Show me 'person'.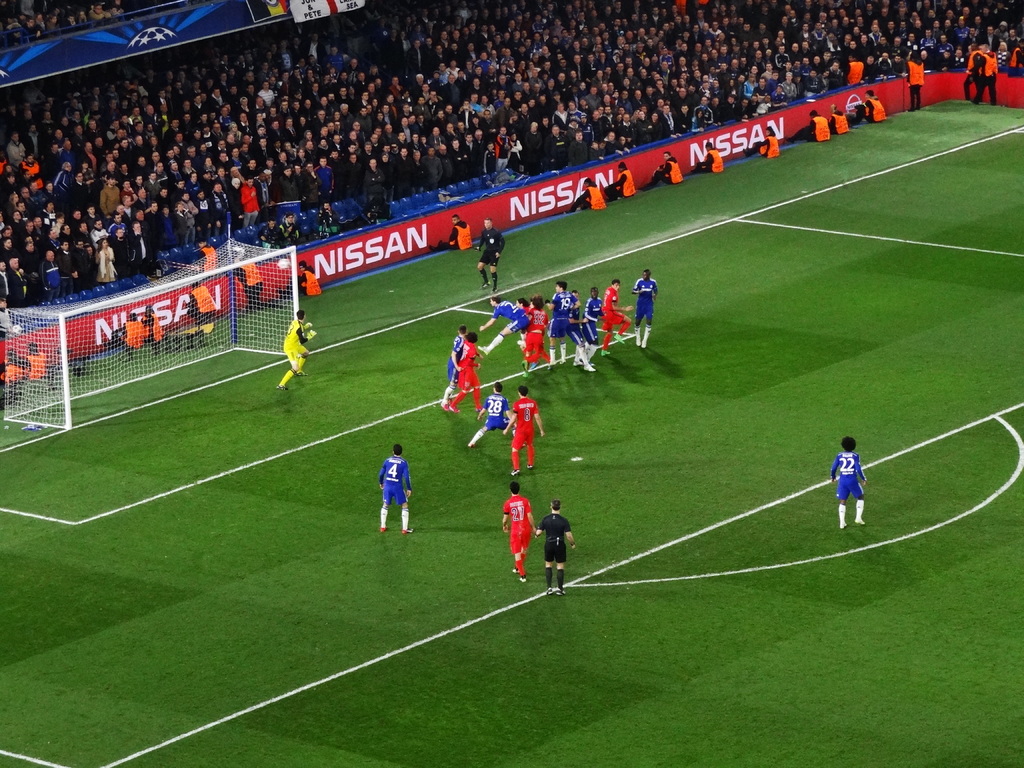
'person' is here: region(381, 444, 412, 531).
